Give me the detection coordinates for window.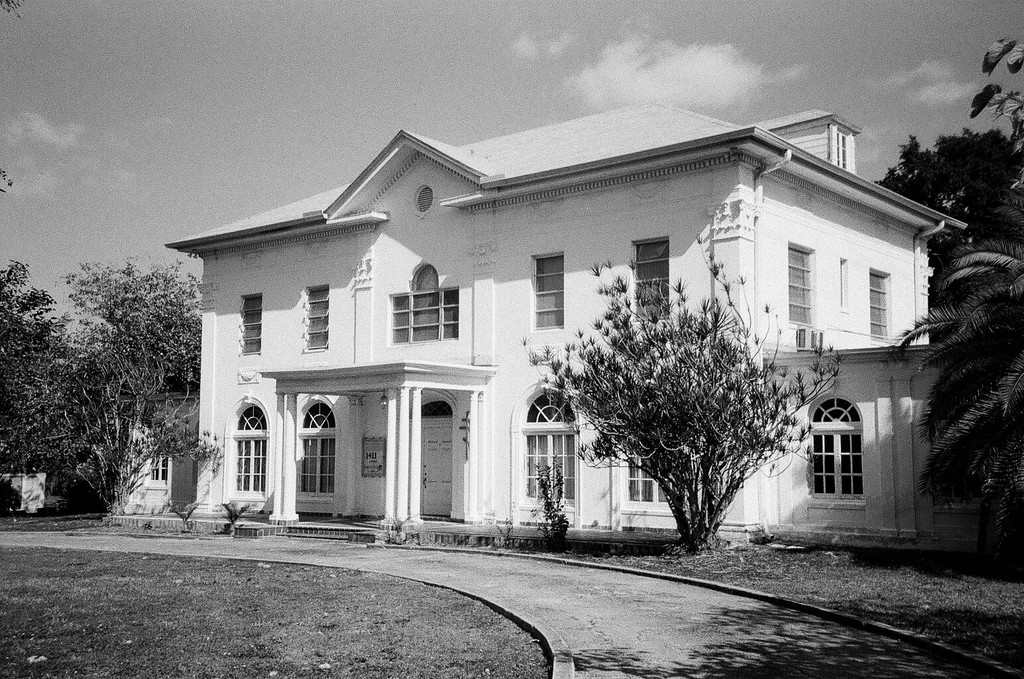
bbox=(528, 384, 579, 503).
